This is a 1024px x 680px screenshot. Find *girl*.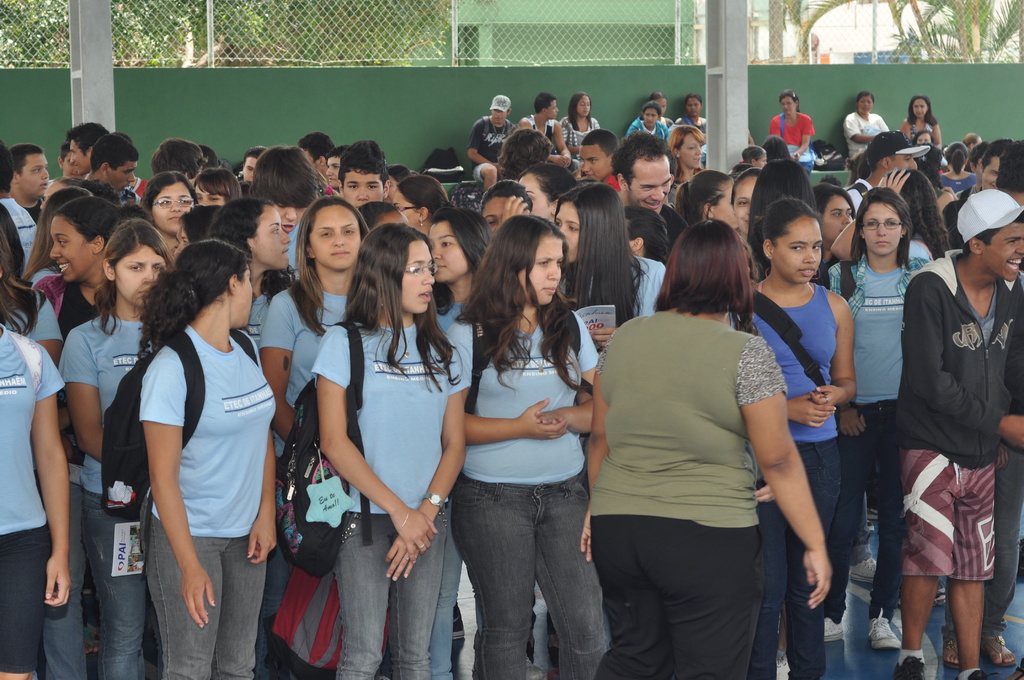
Bounding box: detection(33, 193, 147, 679).
